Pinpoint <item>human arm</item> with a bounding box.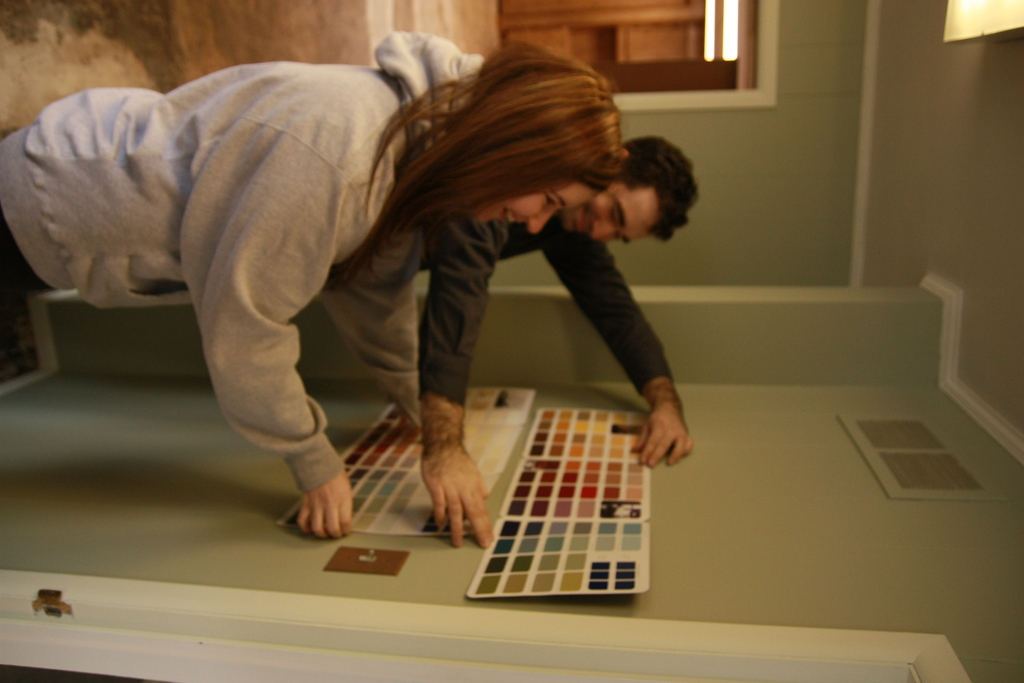
x1=516, y1=239, x2=695, y2=423.
